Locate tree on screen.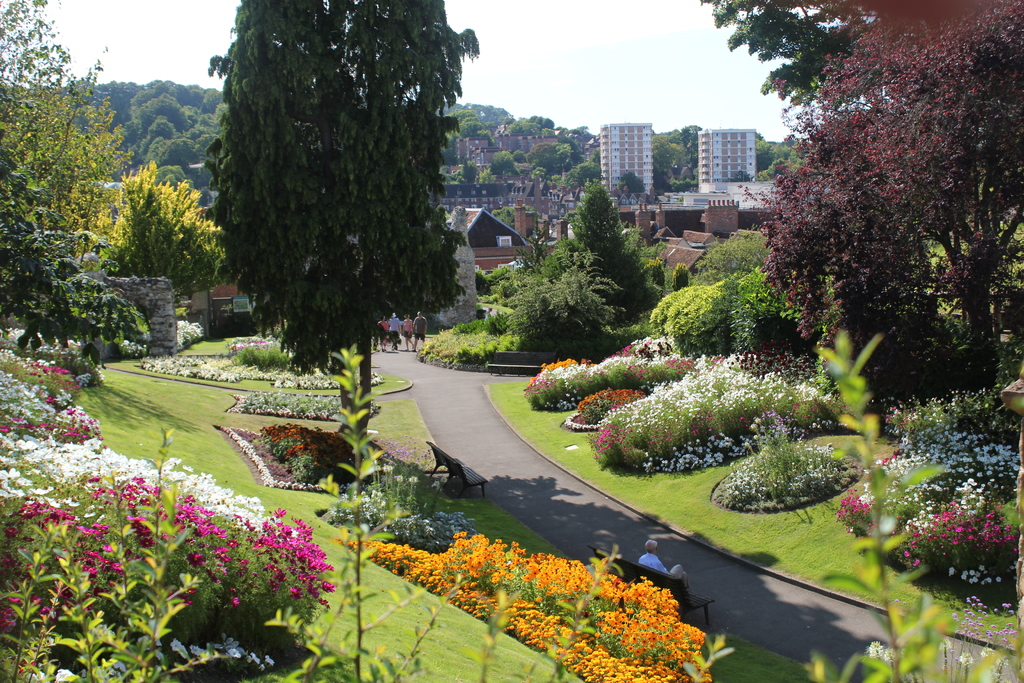
On screen at (556,181,665,328).
